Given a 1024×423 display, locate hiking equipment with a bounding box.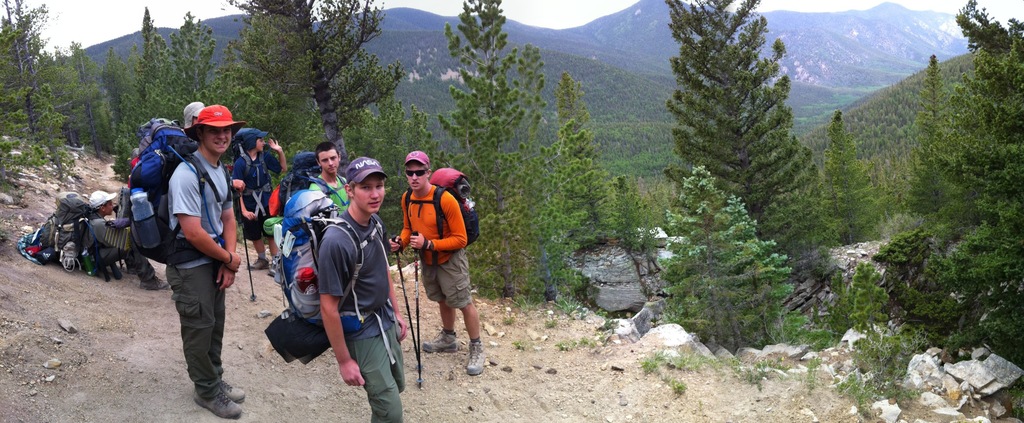
Located: select_region(273, 157, 349, 216).
